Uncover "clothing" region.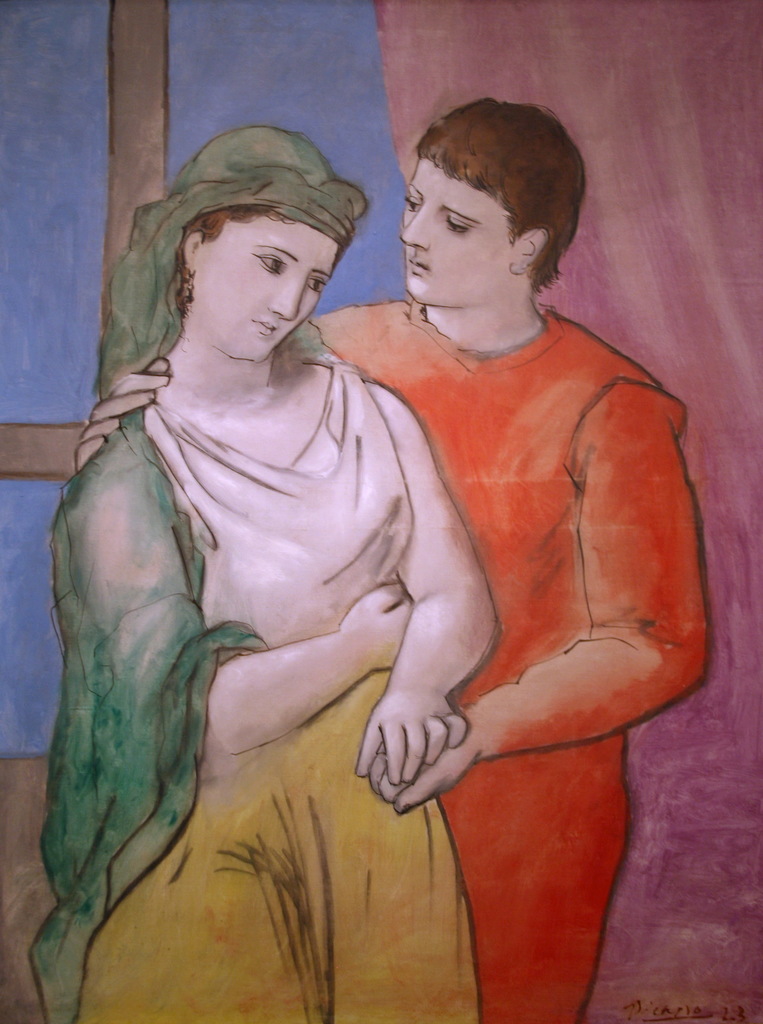
Uncovered: [left=309, top=300, right=709, bottom=1023].
